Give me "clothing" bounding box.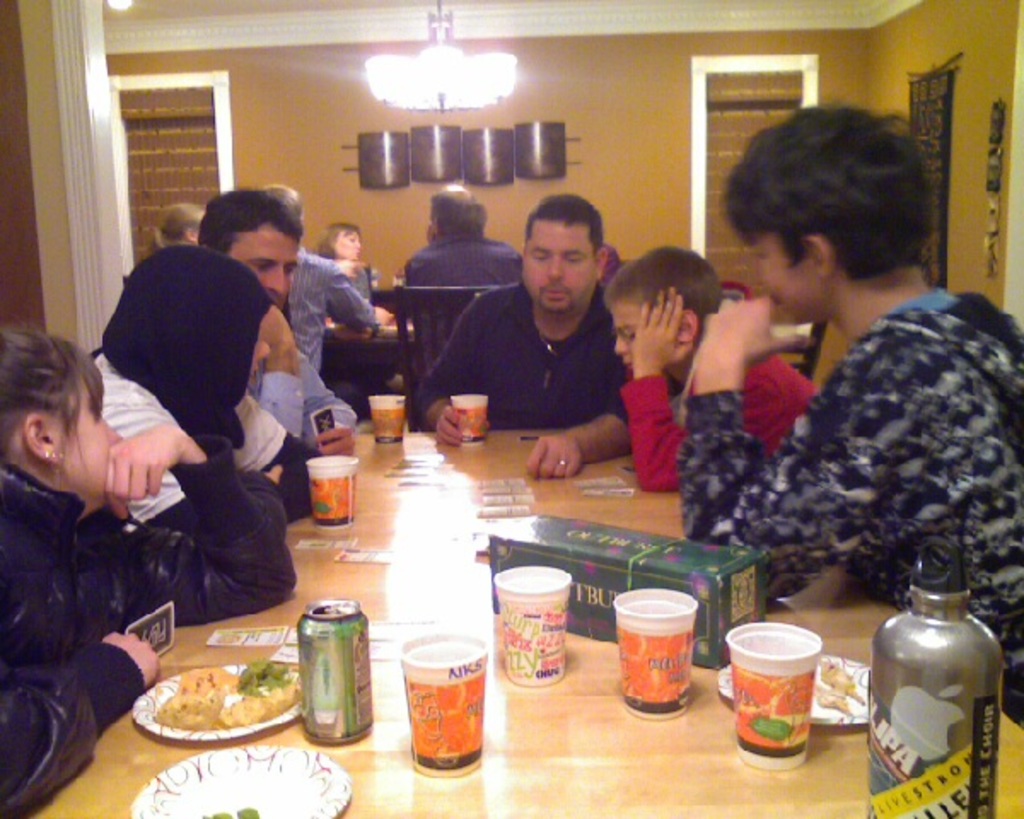
(616,357,811,497).
